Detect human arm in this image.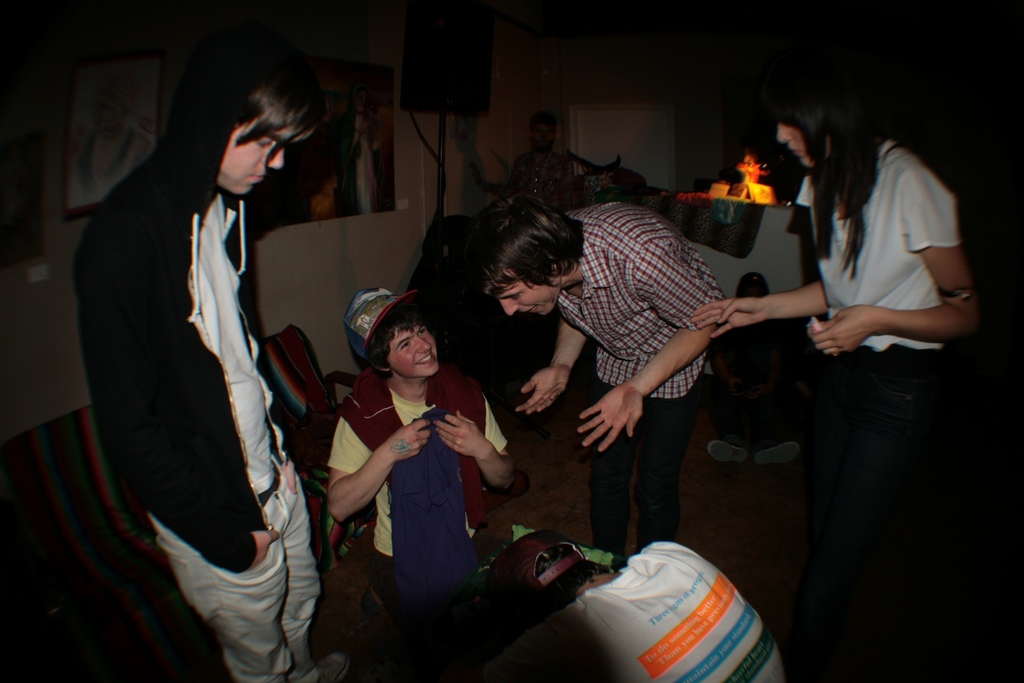
Detection: (left=100, top=250, right=278, bottom=577).
